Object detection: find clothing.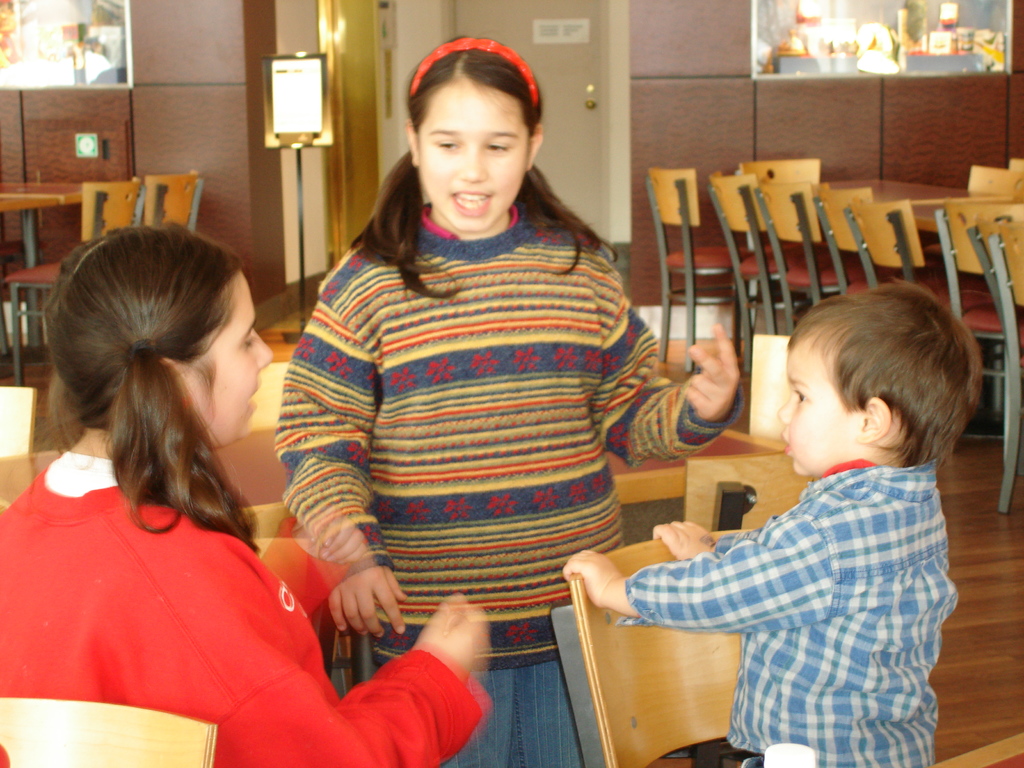
bbox=(0, 454, 492, 767).
